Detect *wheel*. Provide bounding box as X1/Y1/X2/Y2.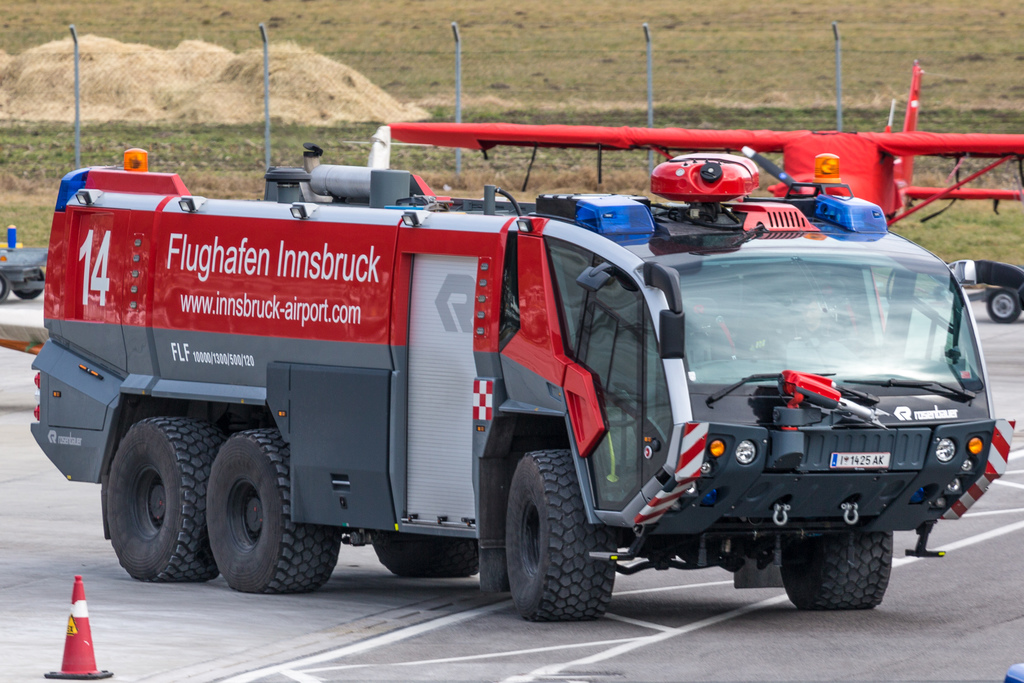
502/464/620/627.
